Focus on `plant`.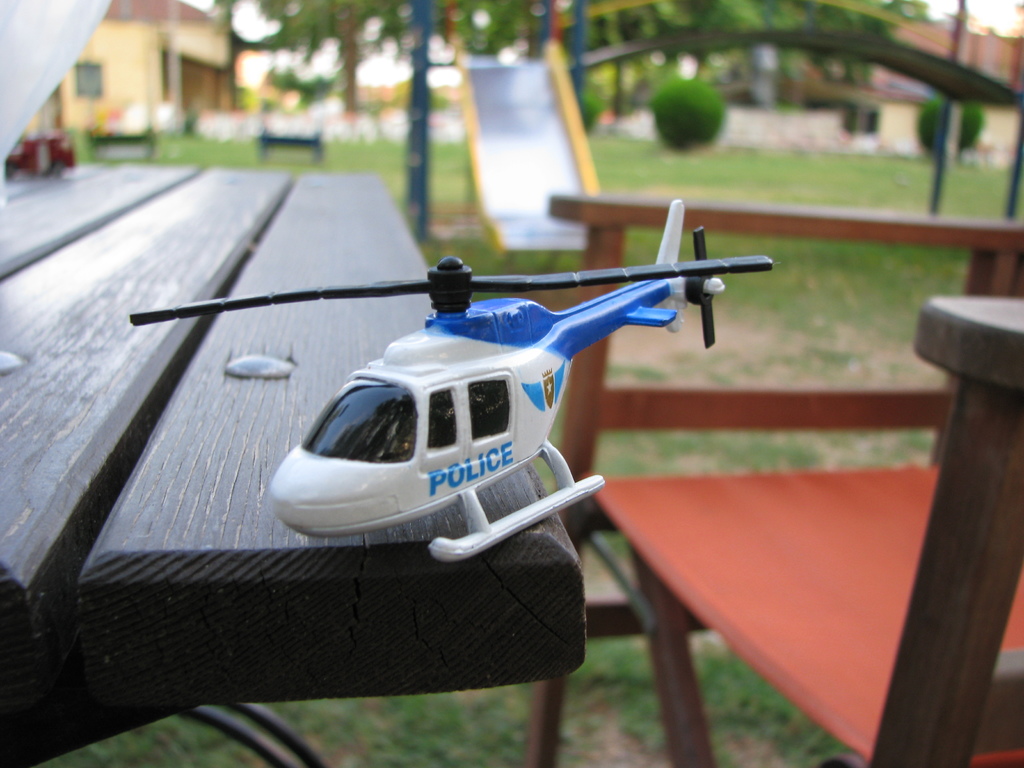
Focused at <region>578, 85, 610, 143</region>.
